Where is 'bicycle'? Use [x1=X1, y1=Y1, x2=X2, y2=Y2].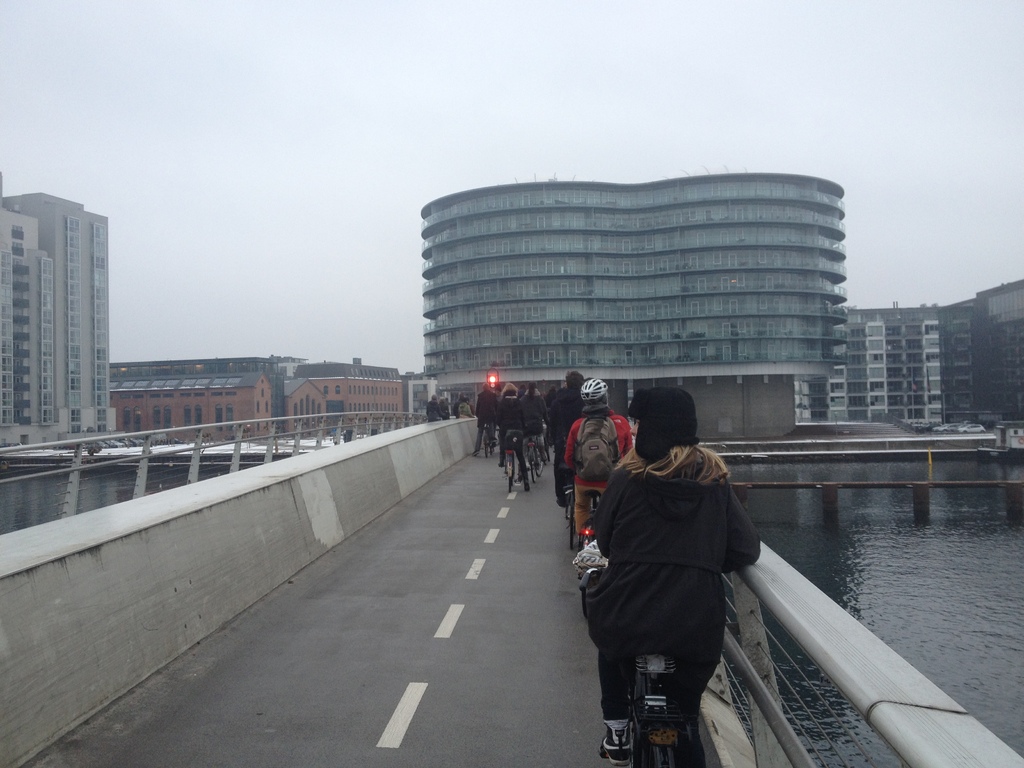
[x1=504, y1=433, x2=520, y2=481].
